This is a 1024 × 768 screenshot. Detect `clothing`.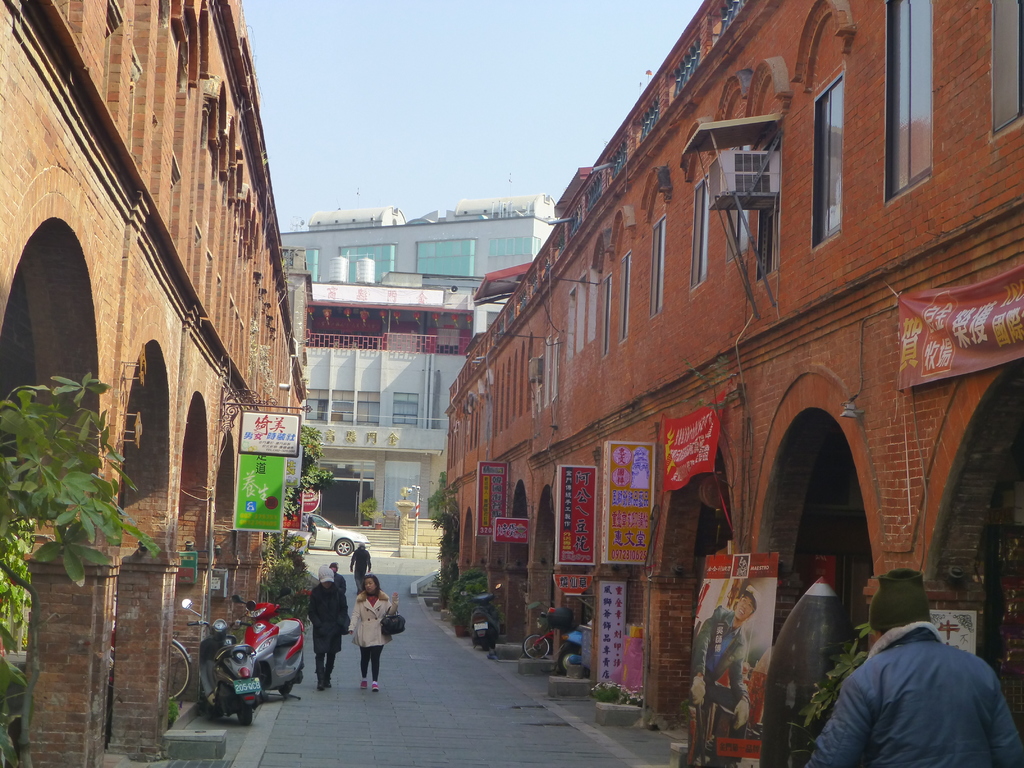
[361,644,382,679].
